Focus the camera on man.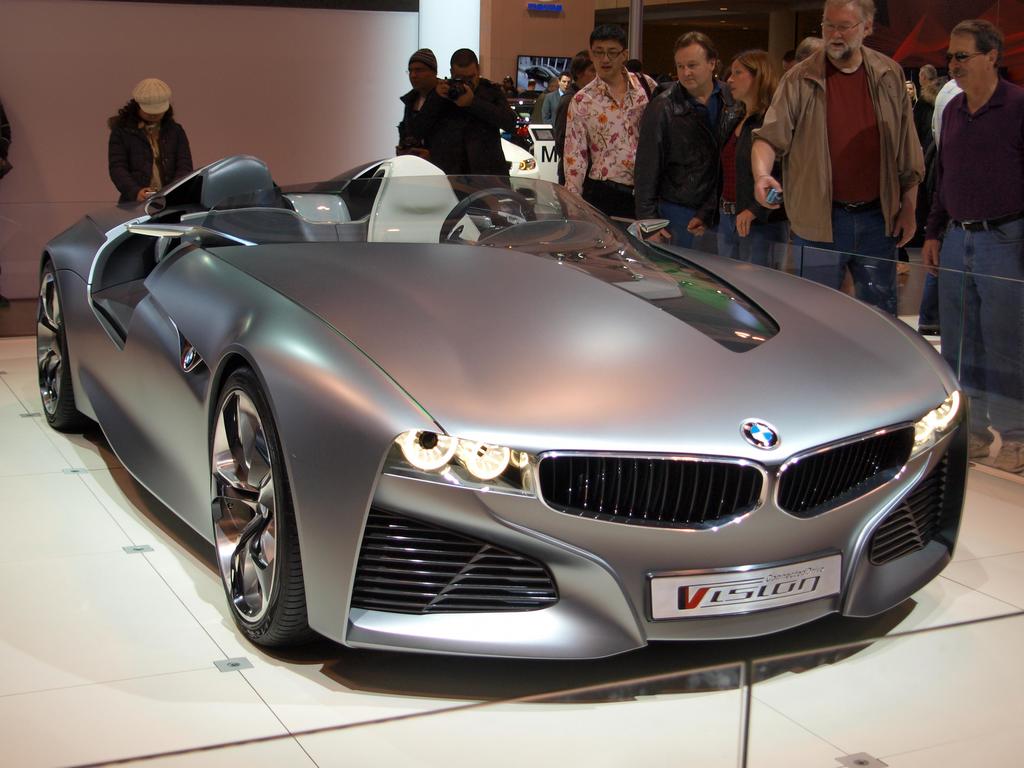
Focus region: (left=924, top=8, right=1023, bottom=480).
